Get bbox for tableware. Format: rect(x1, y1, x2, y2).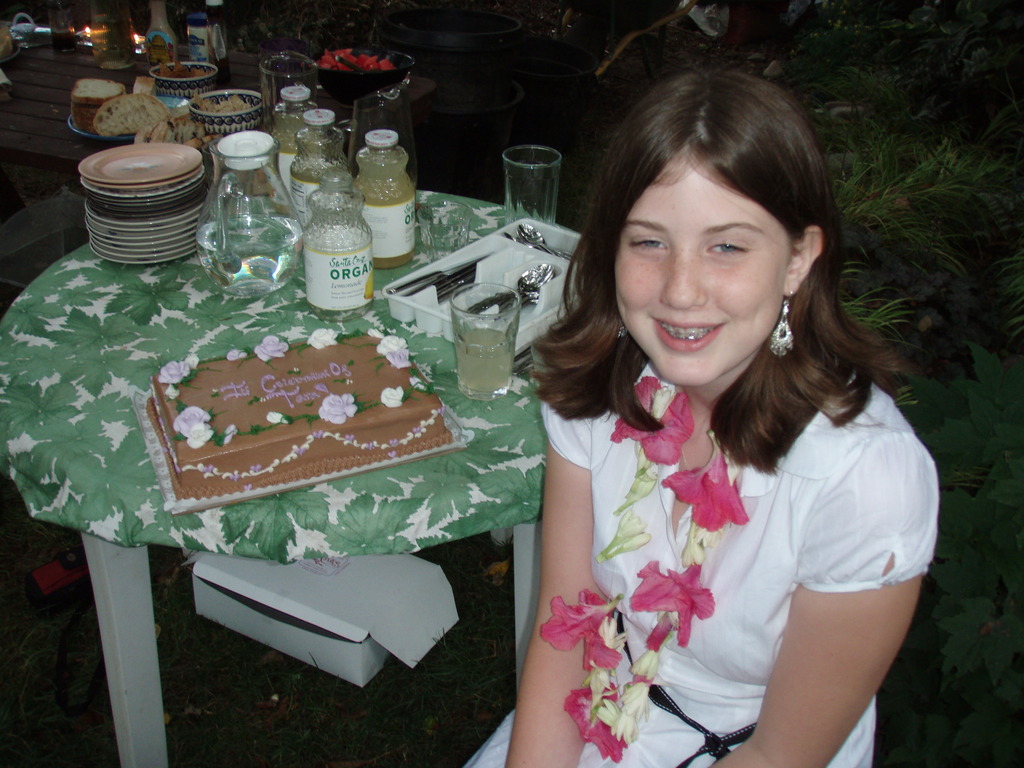
rect(271, 87, 317, 193).
